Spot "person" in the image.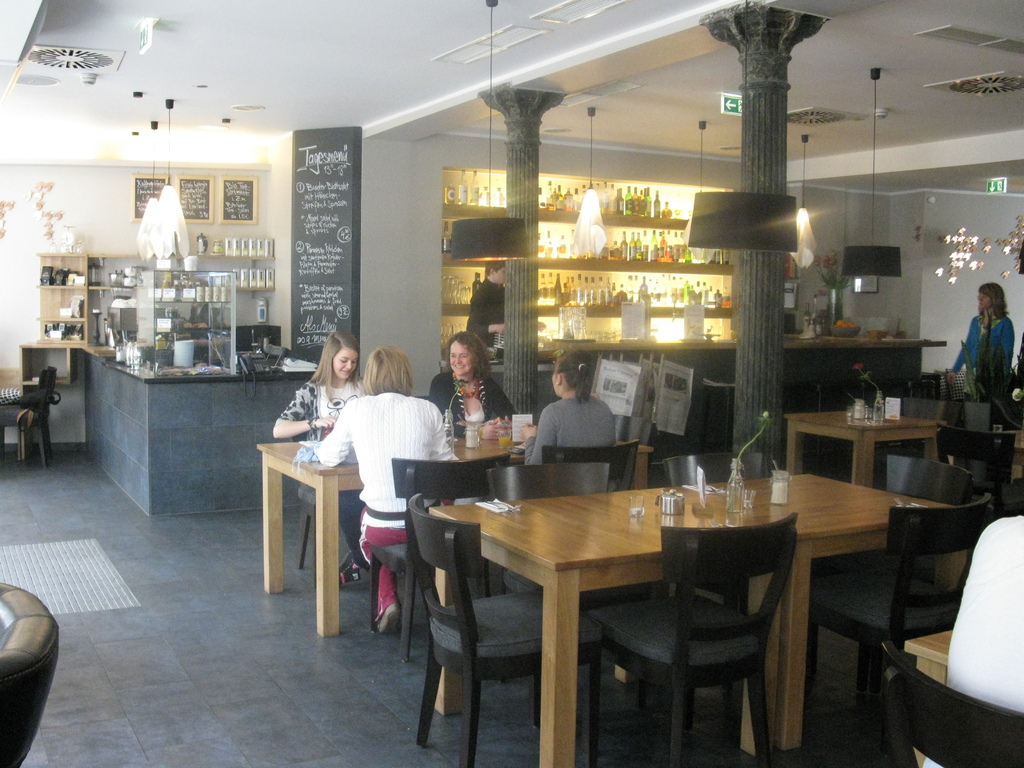
"person" found at region(463, 261, 546, 351).
